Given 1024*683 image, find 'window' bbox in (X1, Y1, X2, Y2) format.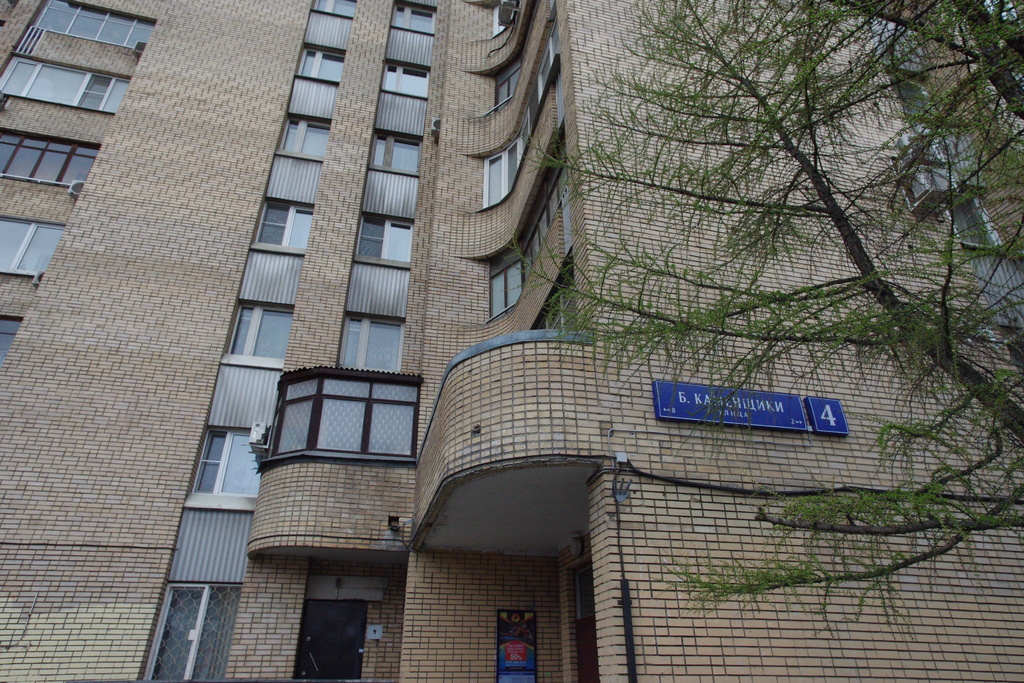
(144, 582, 241, 682).
